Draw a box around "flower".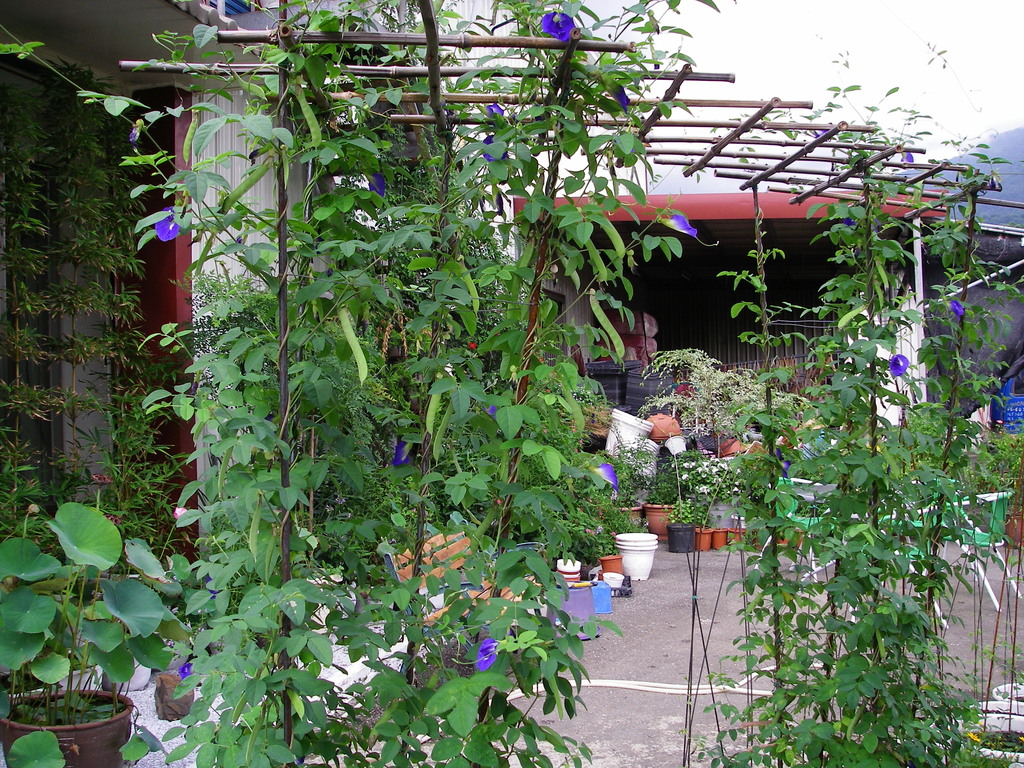
<bbox>178, 657, 199, 679</bbox>.
